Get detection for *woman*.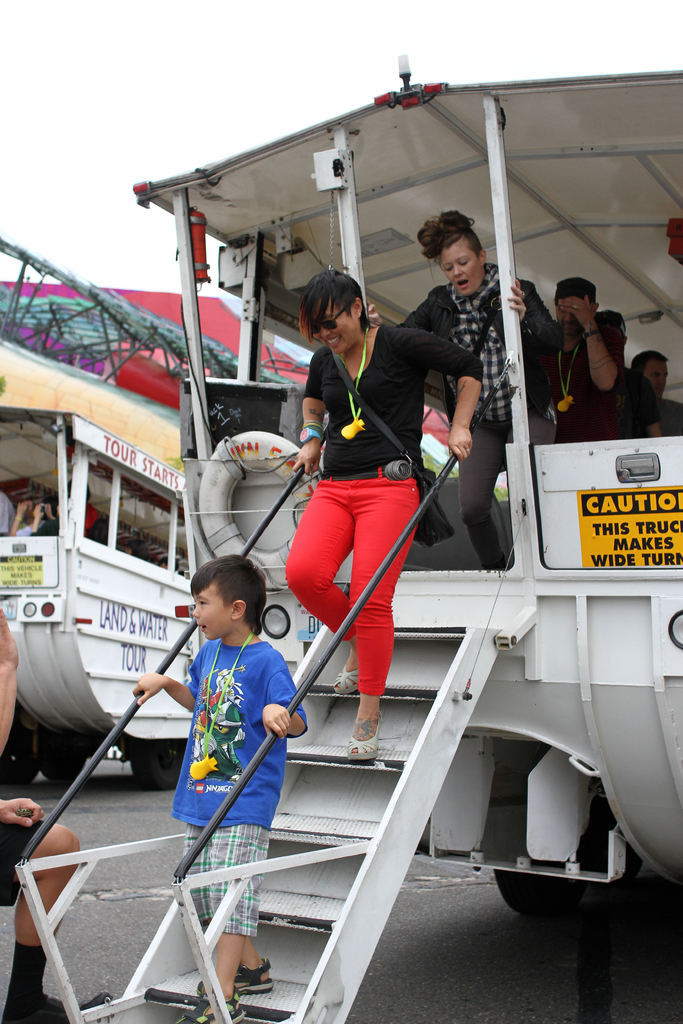
Detection: left=363, top=204, right=570, bottom=586.
